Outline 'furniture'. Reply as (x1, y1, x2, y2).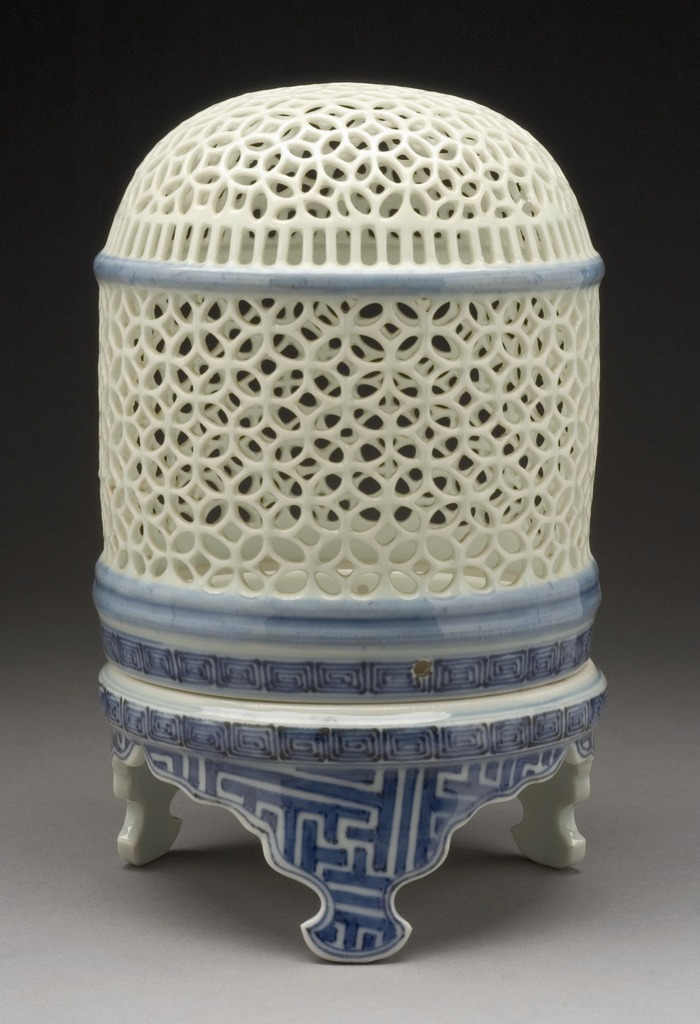
(89, 81, 608, 964).
